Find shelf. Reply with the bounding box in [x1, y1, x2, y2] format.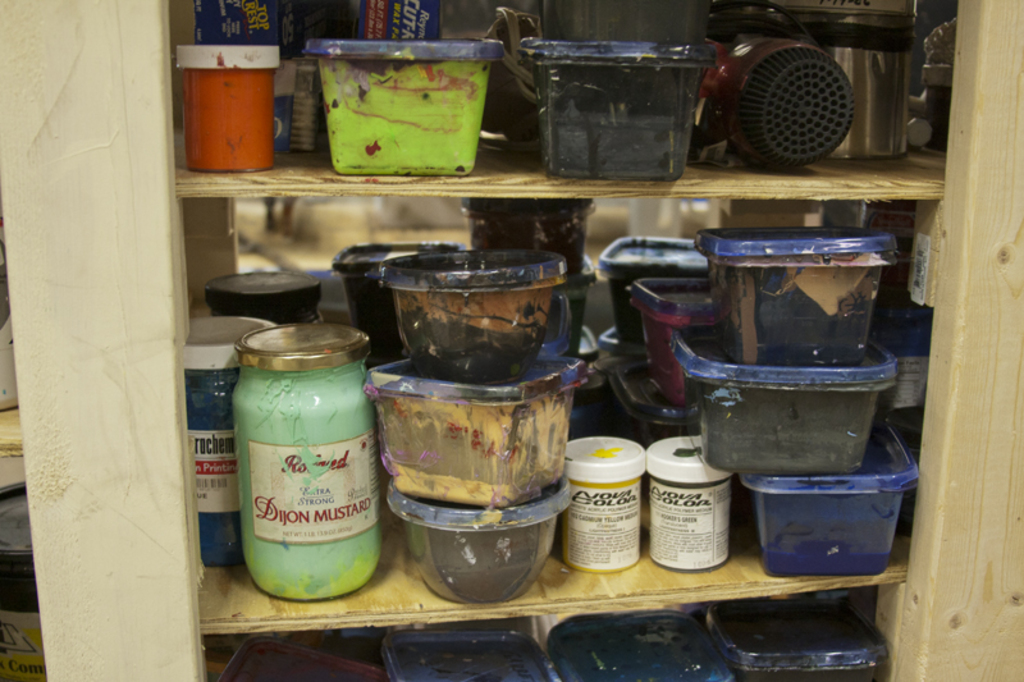
[174, 0, 952, 681].
